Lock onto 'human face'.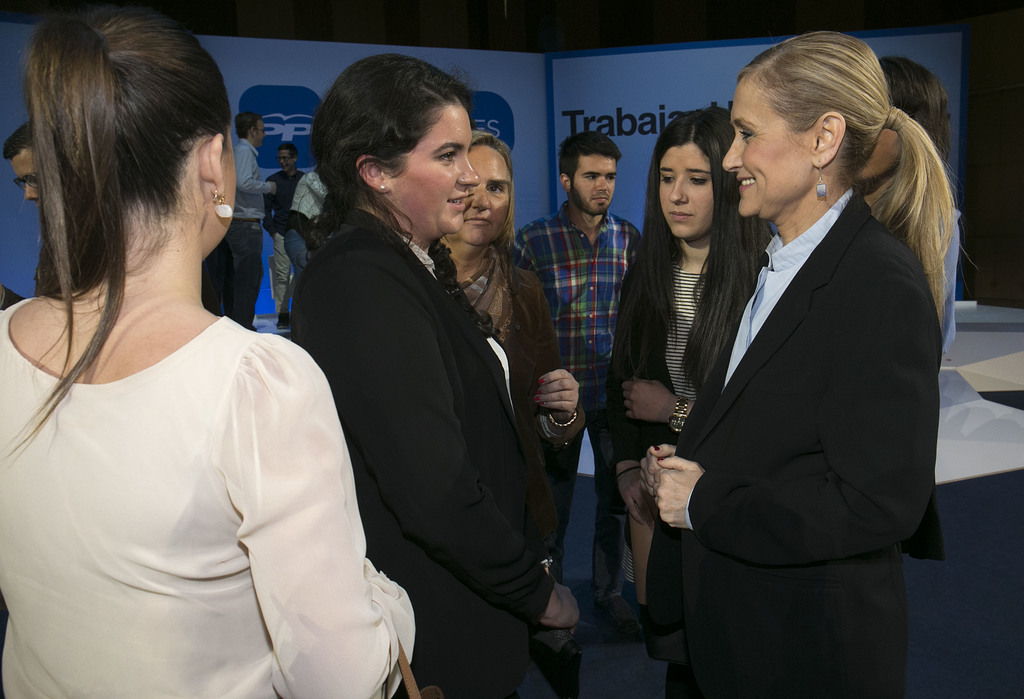
Locked: crop(454, 138, 512, 245).
